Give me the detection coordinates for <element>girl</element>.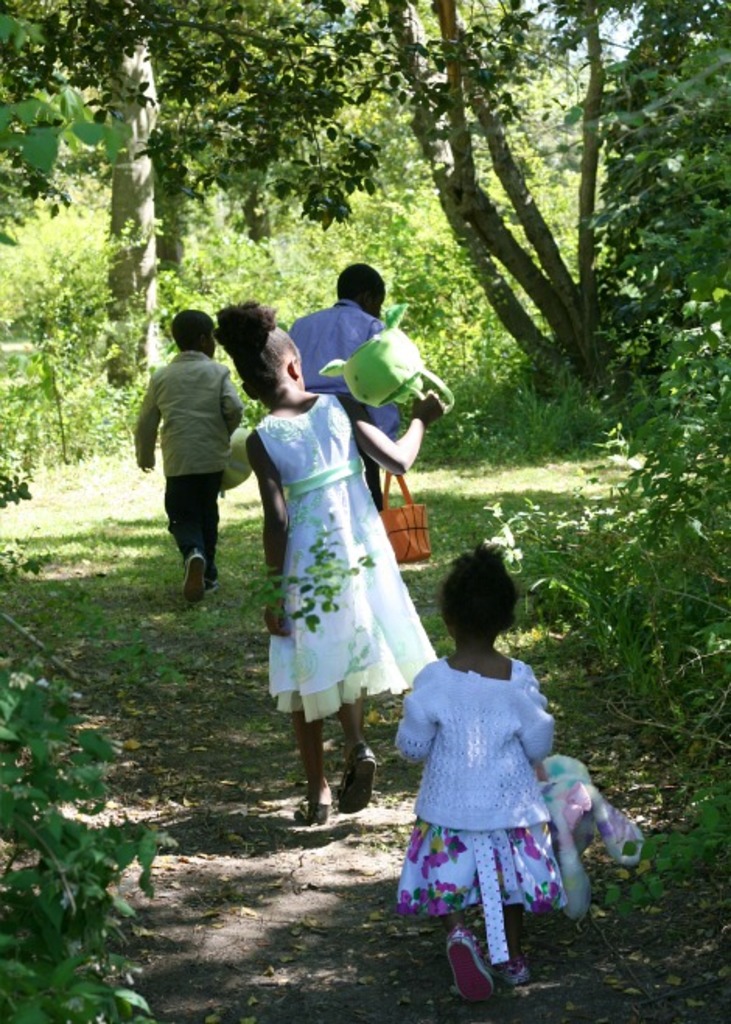
(x1=219, y1=302, x2=437, y2=820).
